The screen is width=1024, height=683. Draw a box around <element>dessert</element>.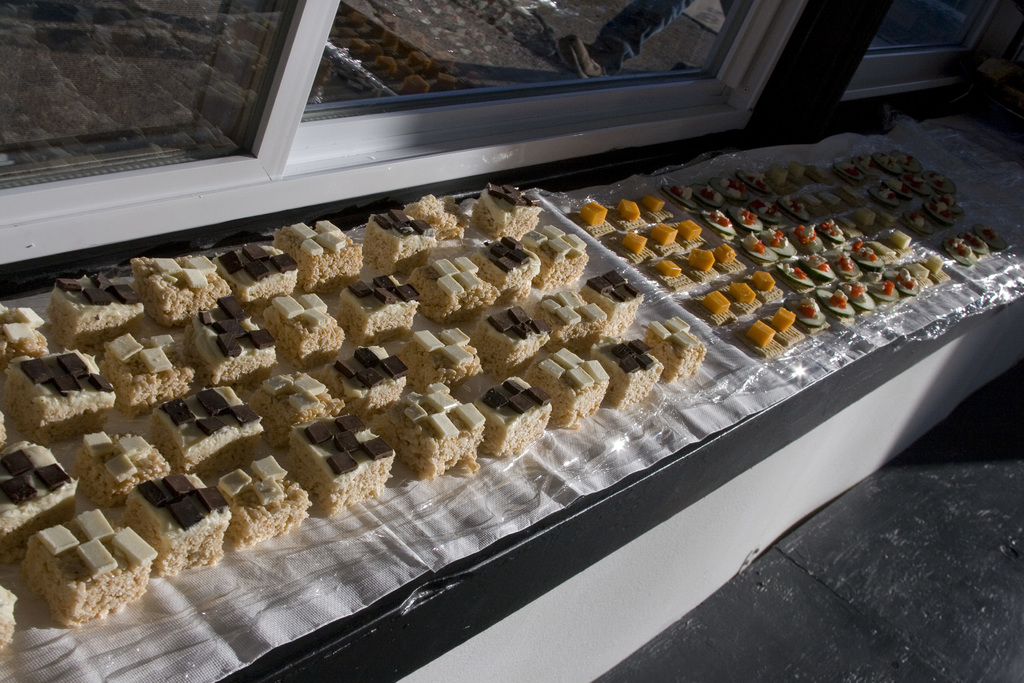
bbox=(467, 190, 530, 238).
